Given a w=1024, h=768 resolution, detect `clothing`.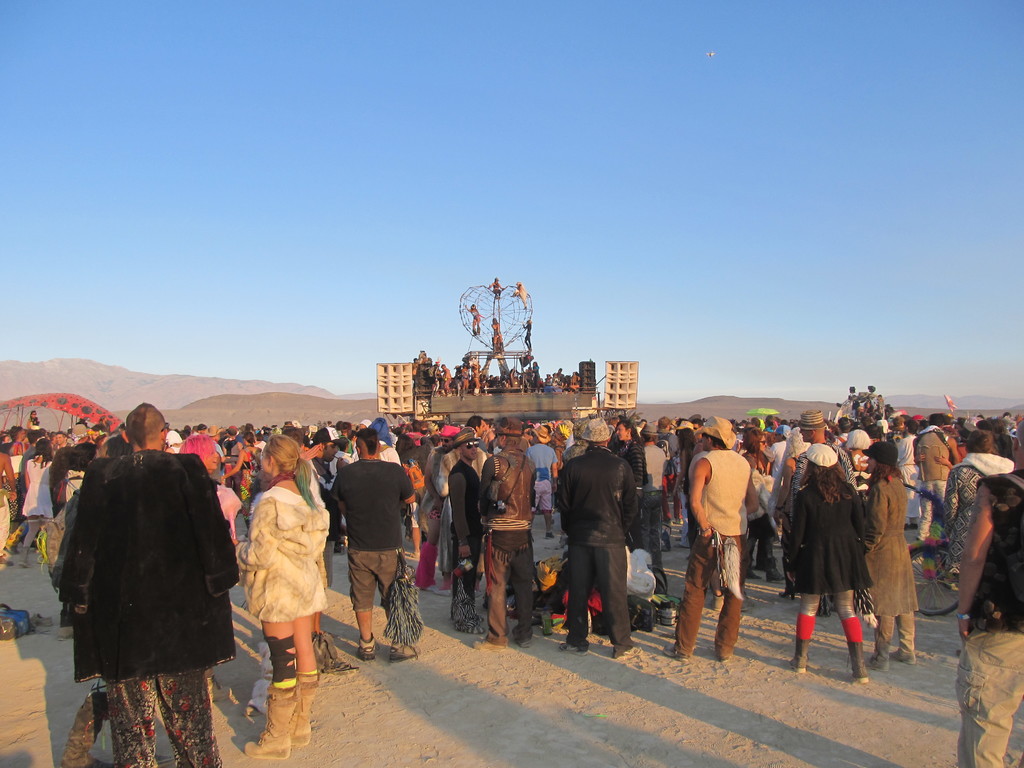
630:425:662:494.
